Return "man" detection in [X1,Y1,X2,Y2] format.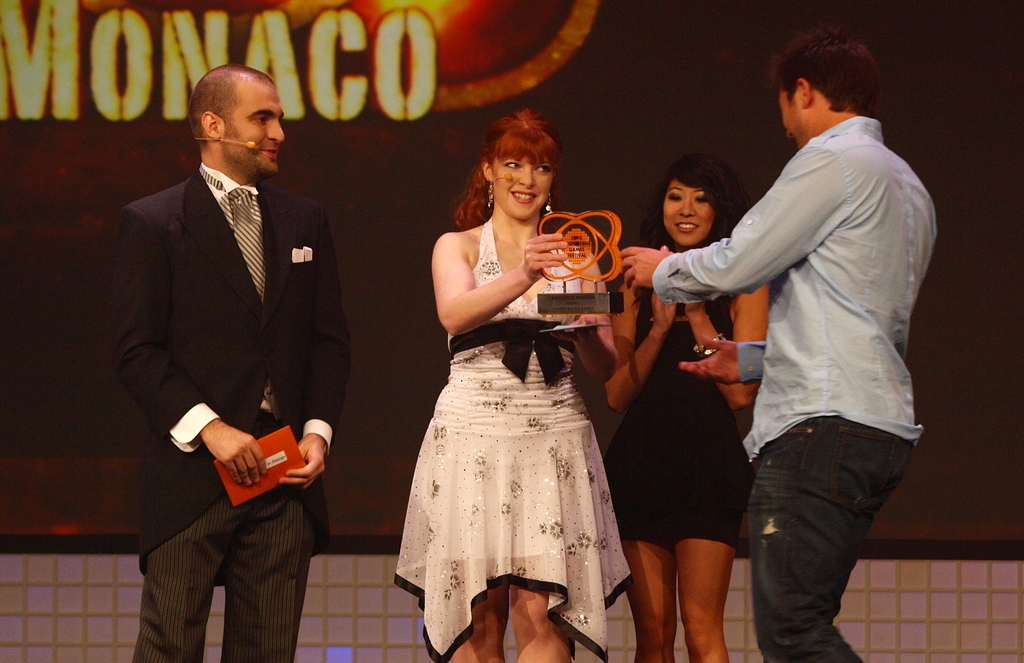
[681,14,938,662].
